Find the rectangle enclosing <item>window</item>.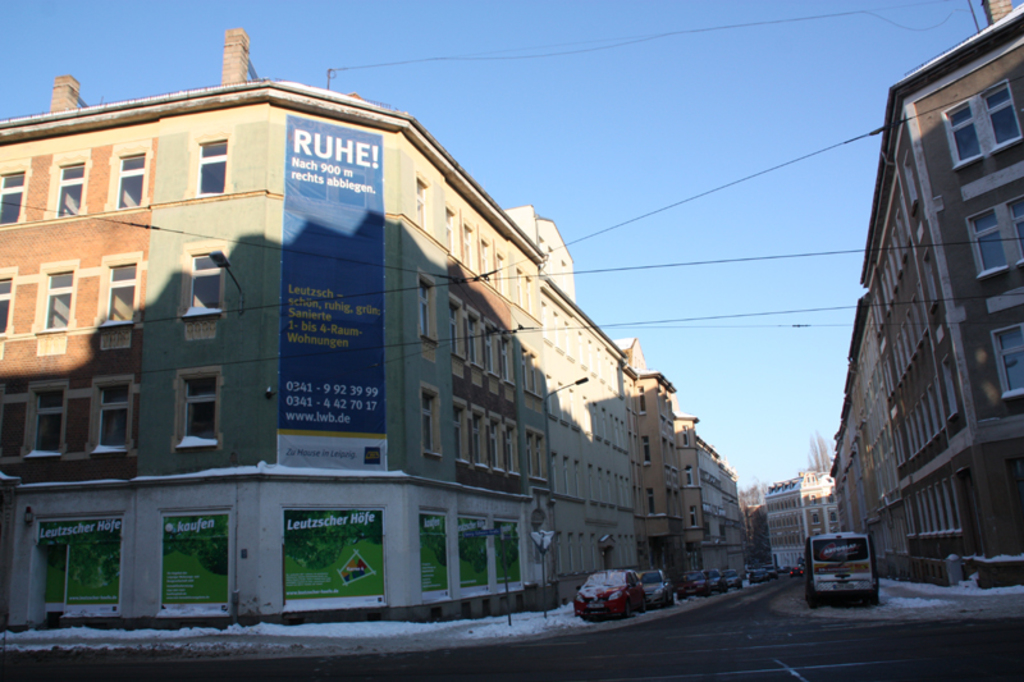
<region>59, 166, 88, 215</region>.
